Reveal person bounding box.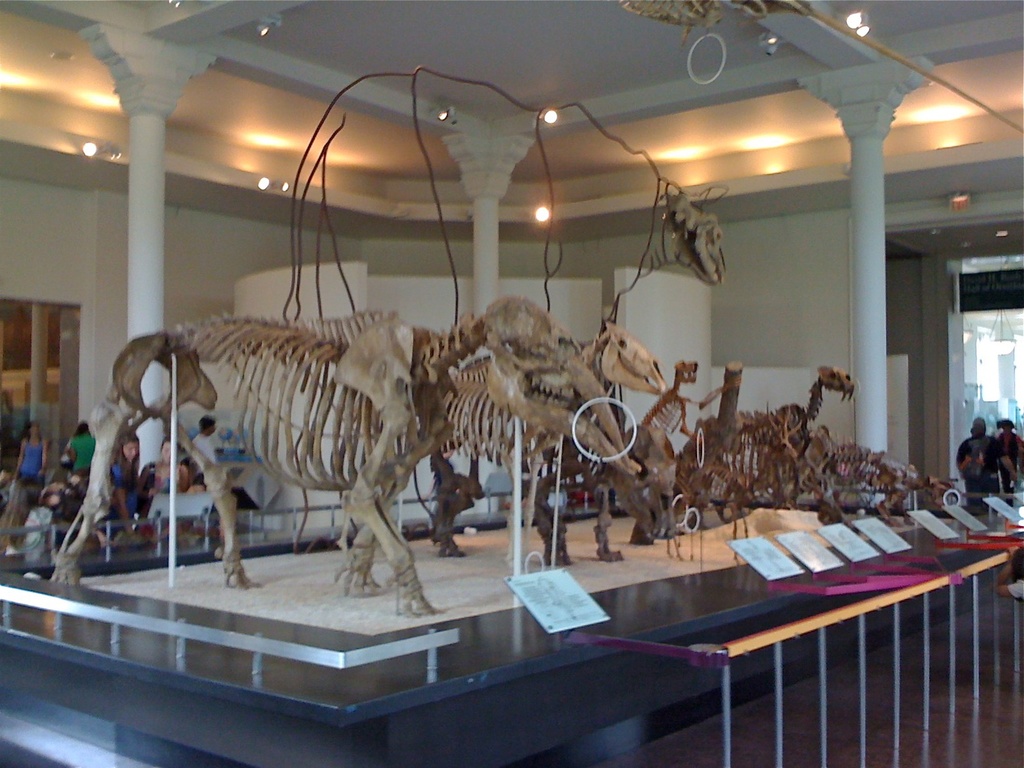
Revealed: locate(34, 482, 75, 541).
